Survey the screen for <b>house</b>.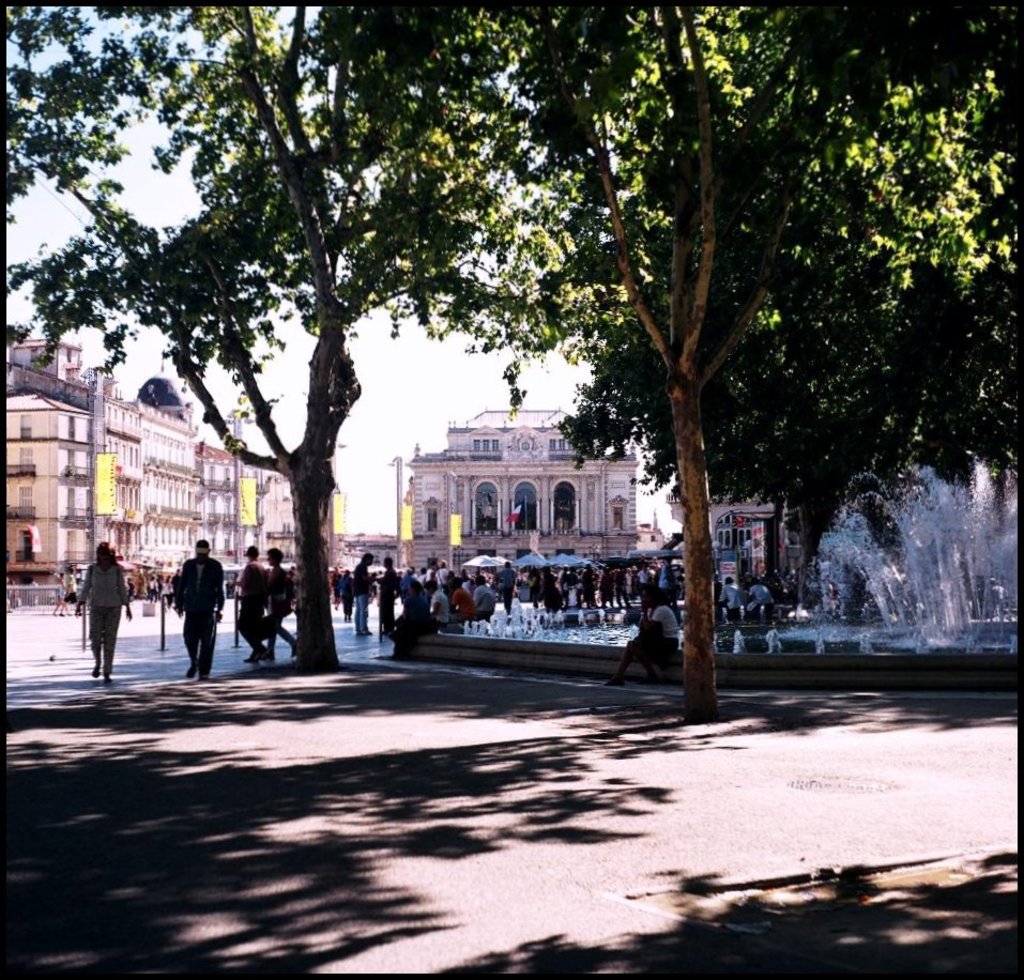
Survey found: select_region(415, 422, 636, 553).
